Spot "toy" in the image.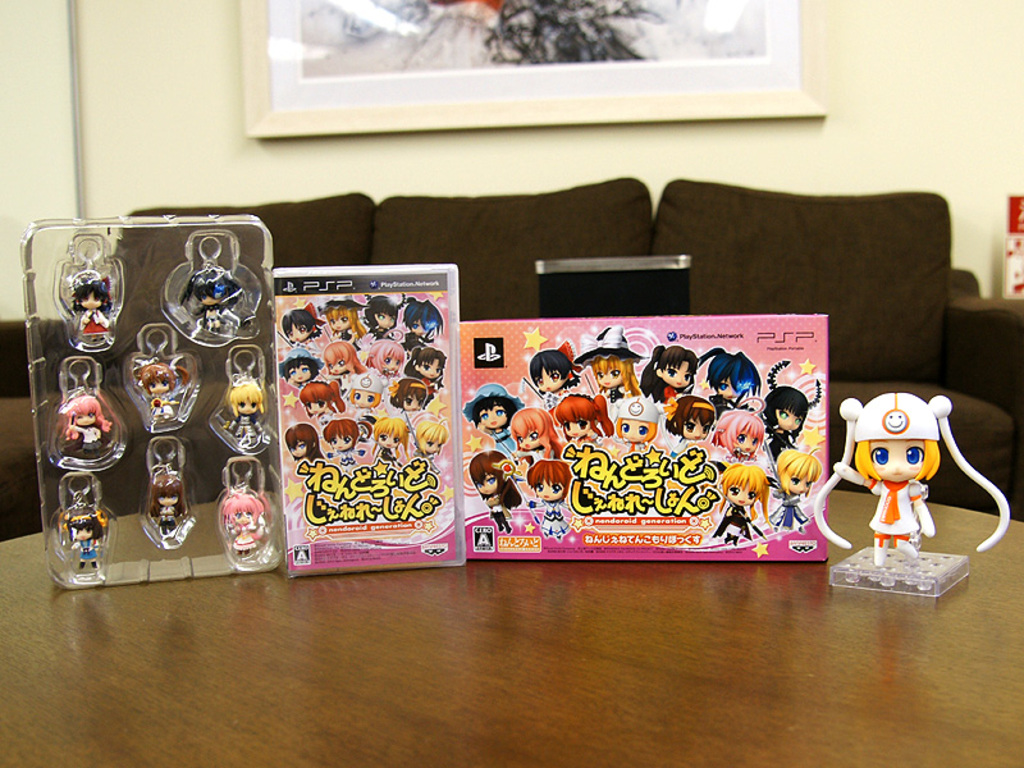
"toy" found at locate(837, 388, 969, 581).
